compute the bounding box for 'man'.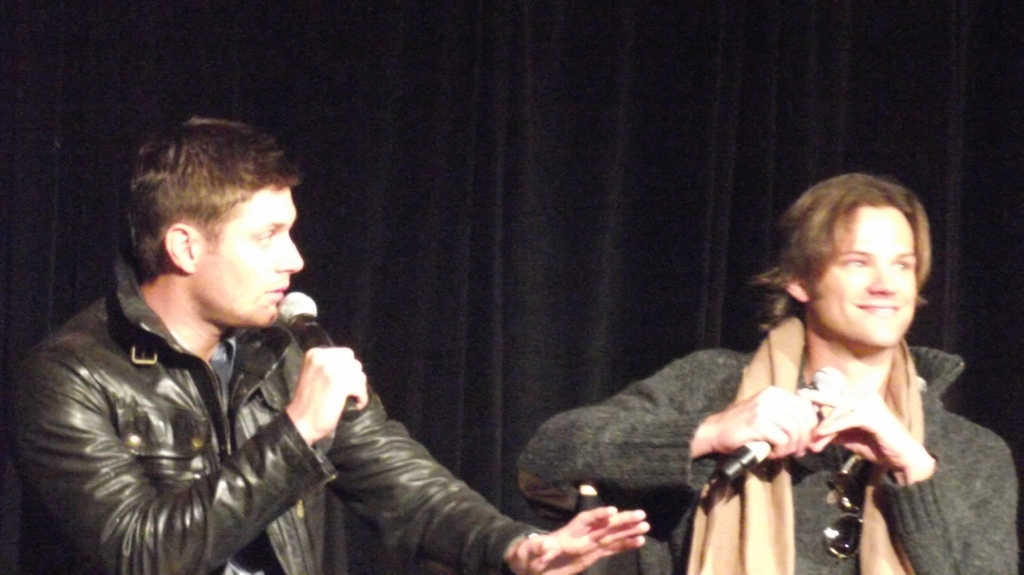
33,129,545,569.
